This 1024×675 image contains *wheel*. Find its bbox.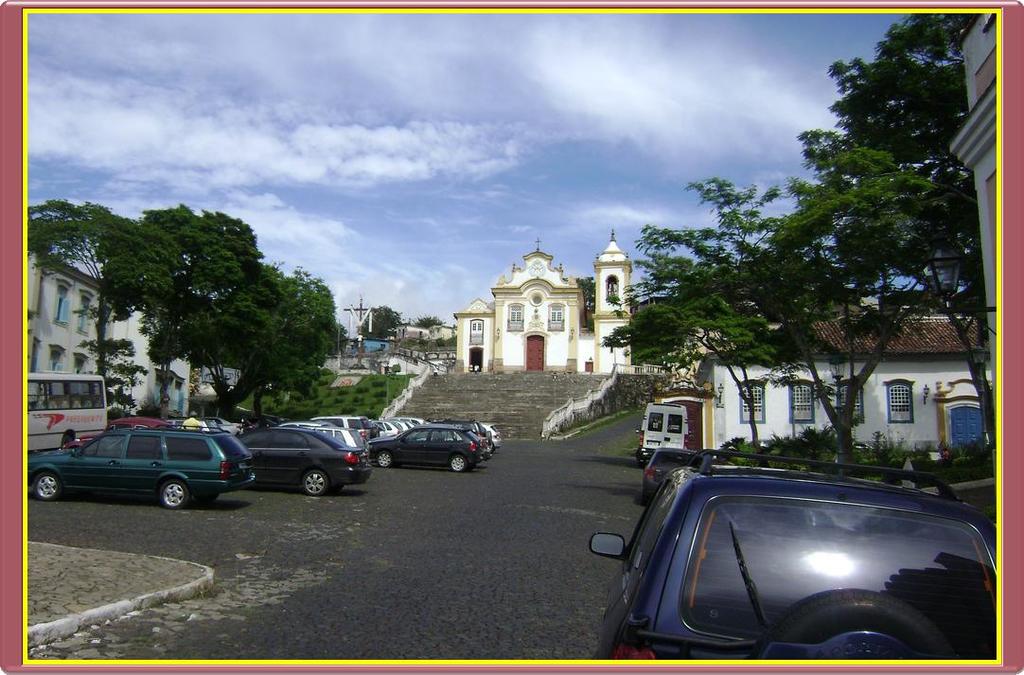
x1=378, y1=452, x2=389, y2=468.
